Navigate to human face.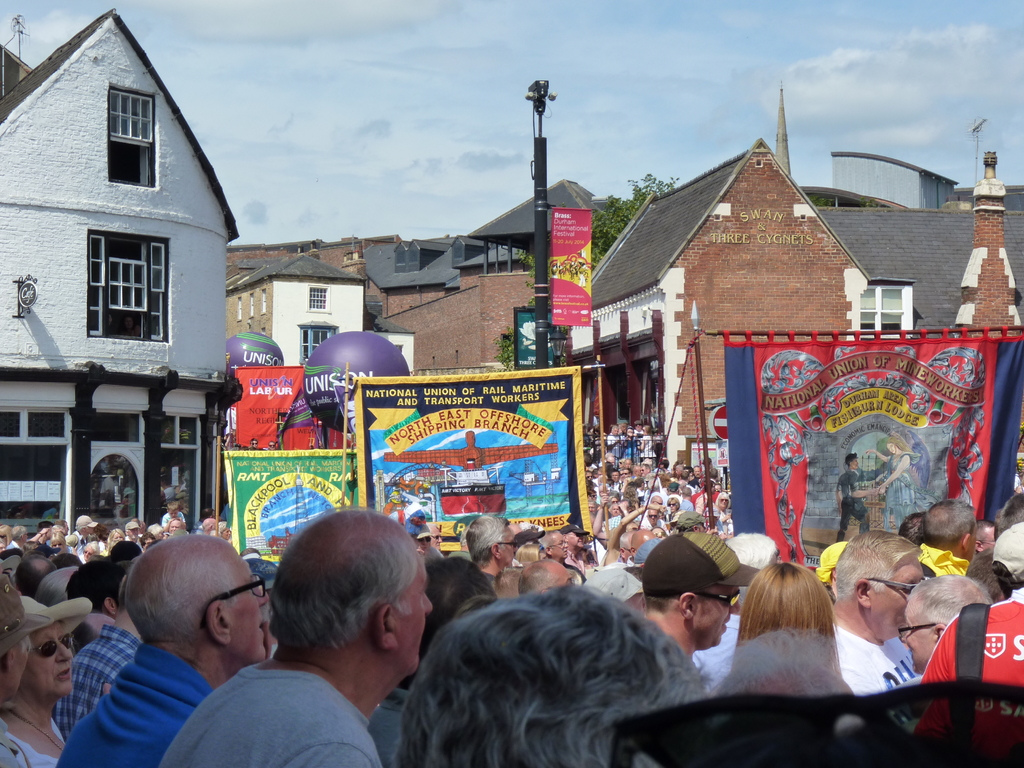
Navigation target: 397:566:434:673.
